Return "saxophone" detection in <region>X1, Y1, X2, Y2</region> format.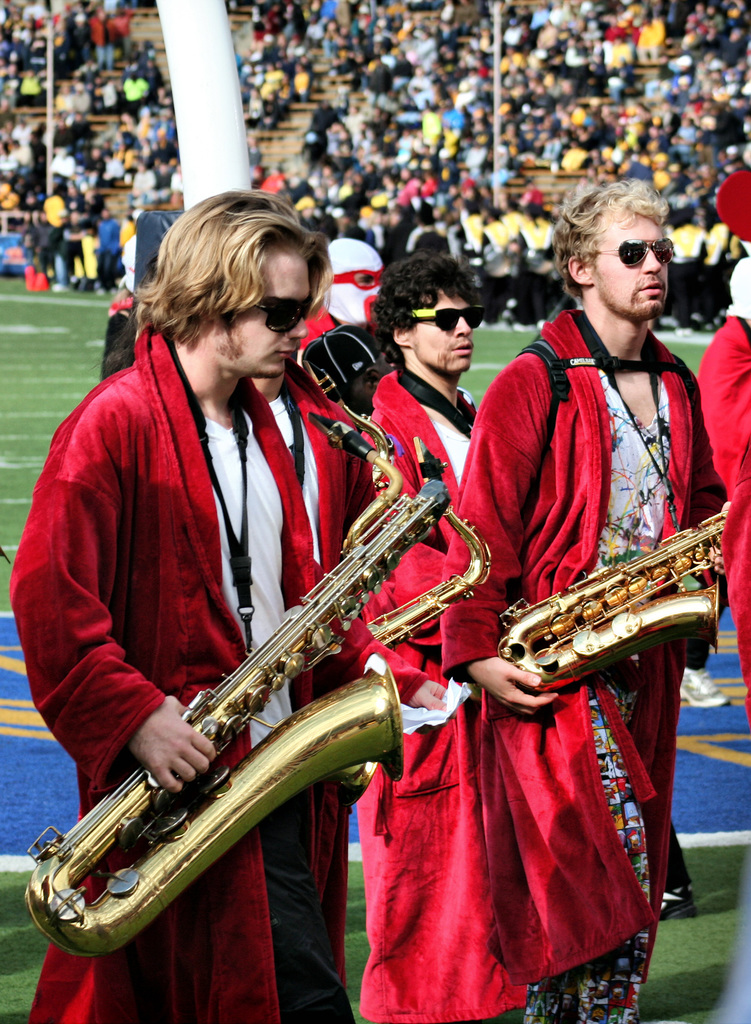
<region>494, 495, 730, 697</region>.
